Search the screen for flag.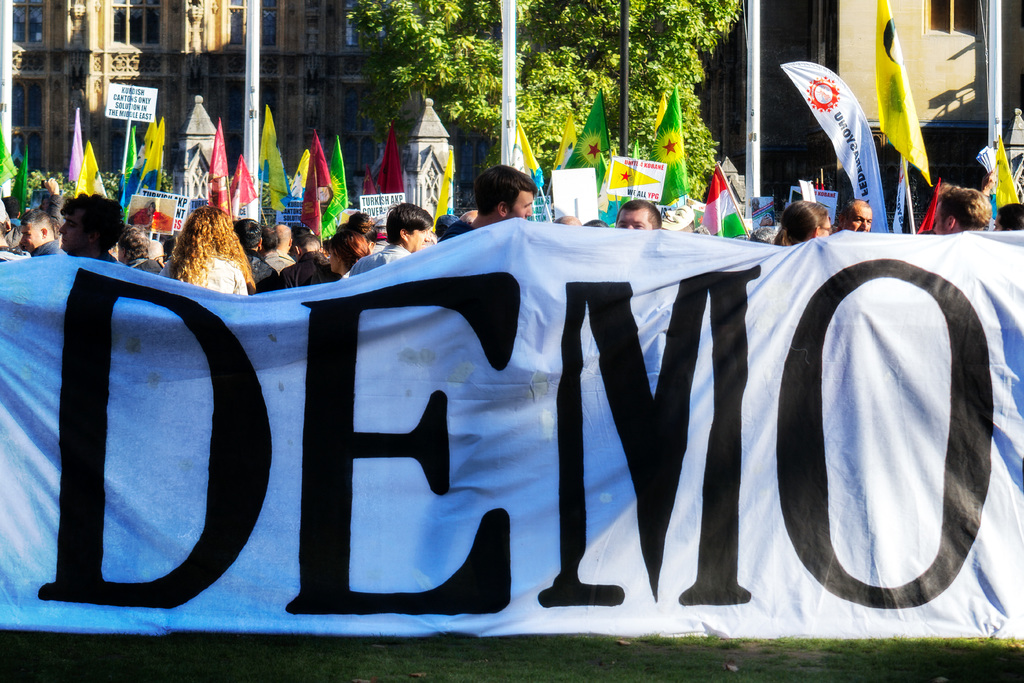
Found at left=433, top=156, right=451, bottom=220.
